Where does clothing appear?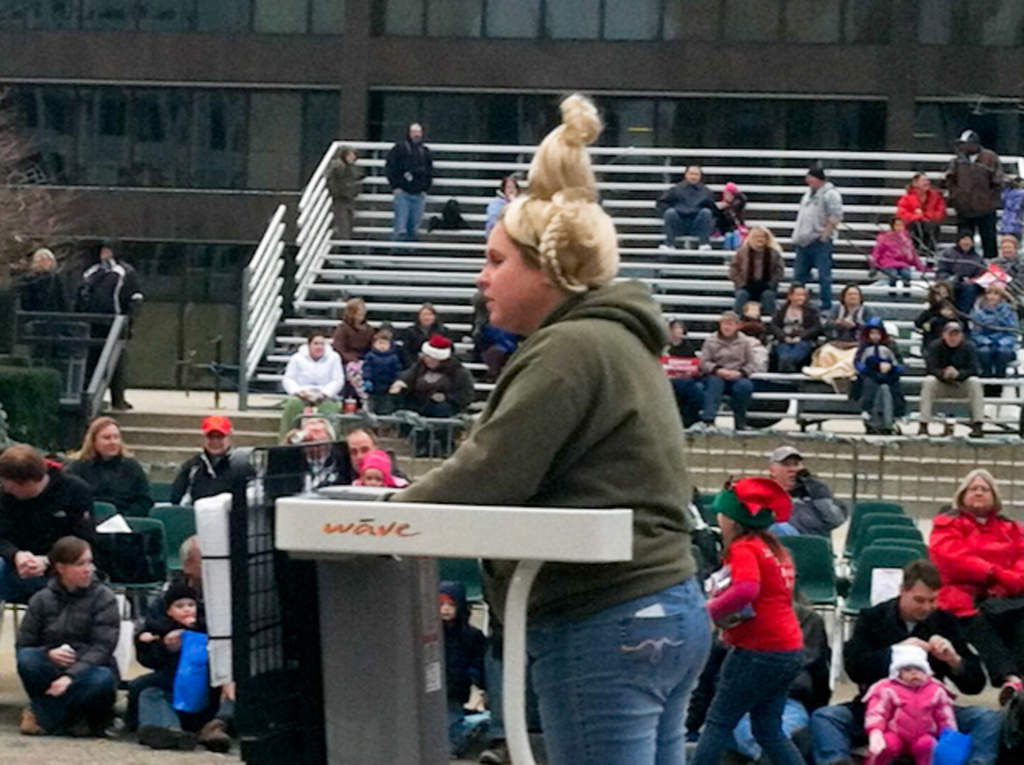
Appears at x1=390, y1=280, x2=709, y2=611.
